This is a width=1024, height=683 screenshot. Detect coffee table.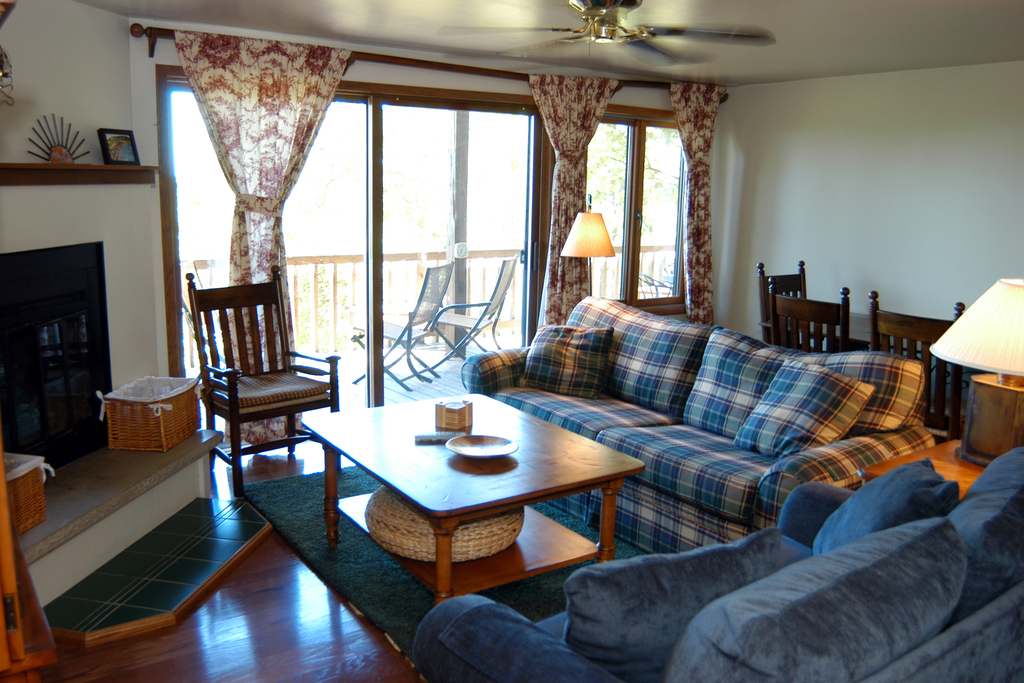
<box>317,406,637,617</box>.
